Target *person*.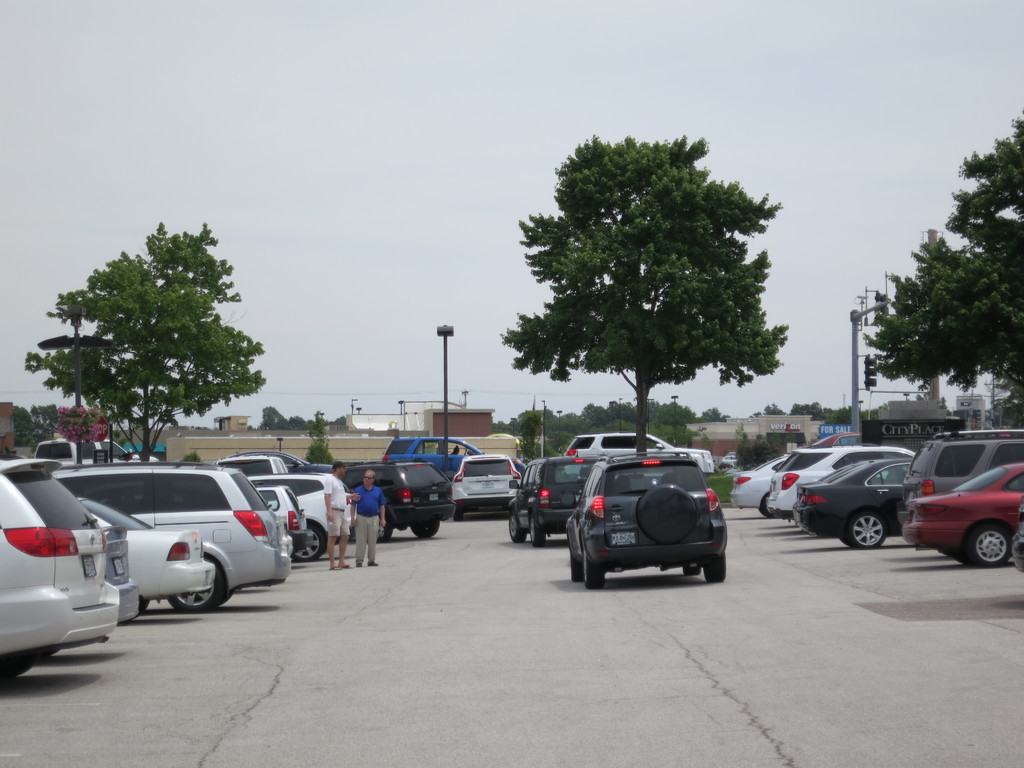
Target region: bbox=[346, 470, 386, 565].
